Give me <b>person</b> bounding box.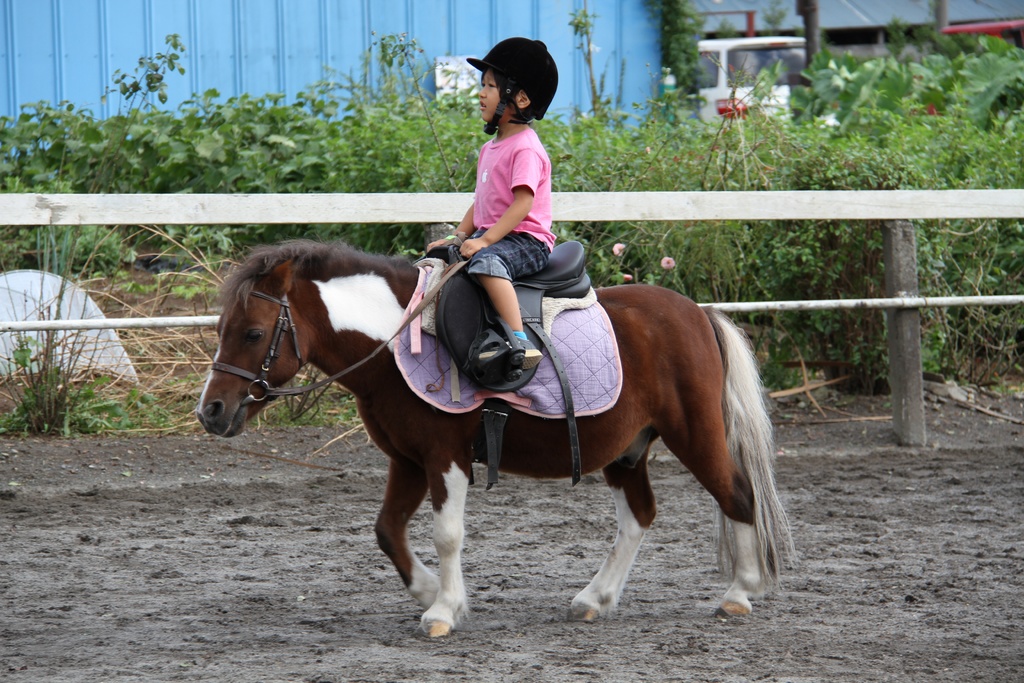
x1=412, y1=24, x2=611, y2=400.
